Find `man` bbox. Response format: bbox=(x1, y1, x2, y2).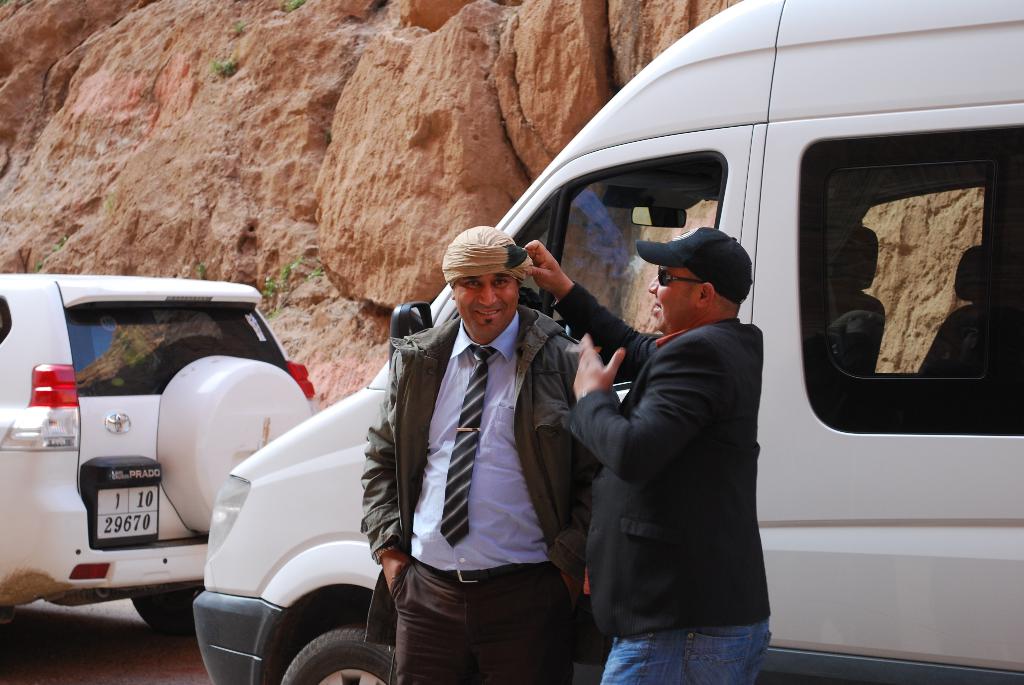
bbox=(357, 224, 626, 684).
